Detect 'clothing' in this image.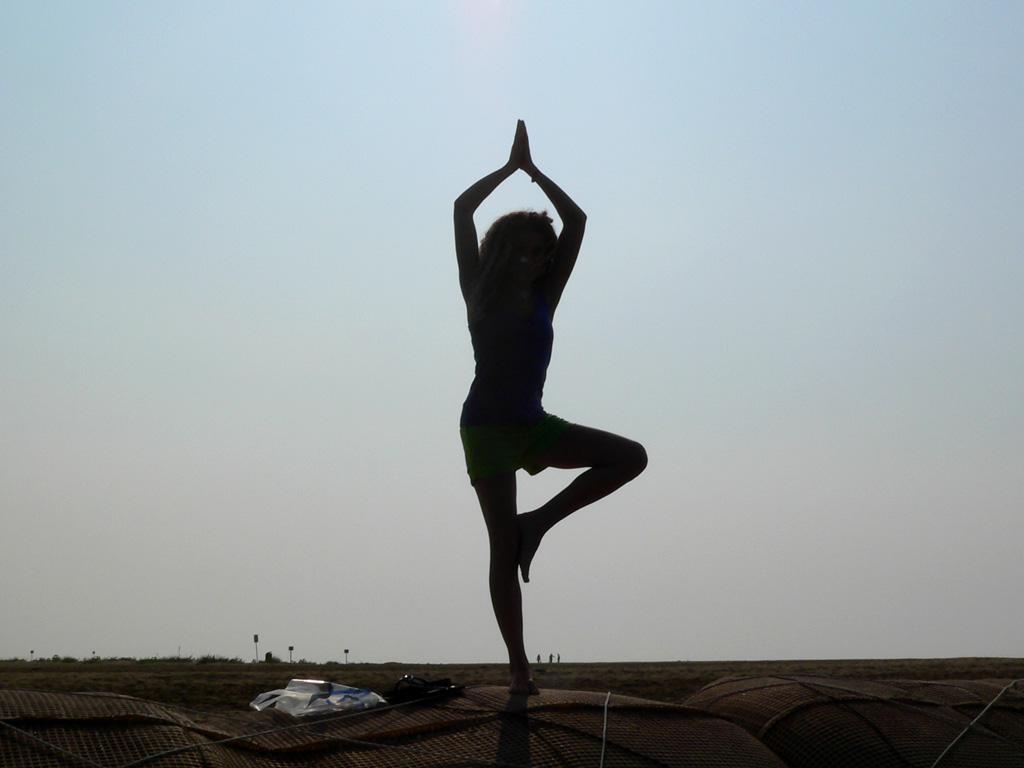
Detection: region(459, 259, 579, 483).
